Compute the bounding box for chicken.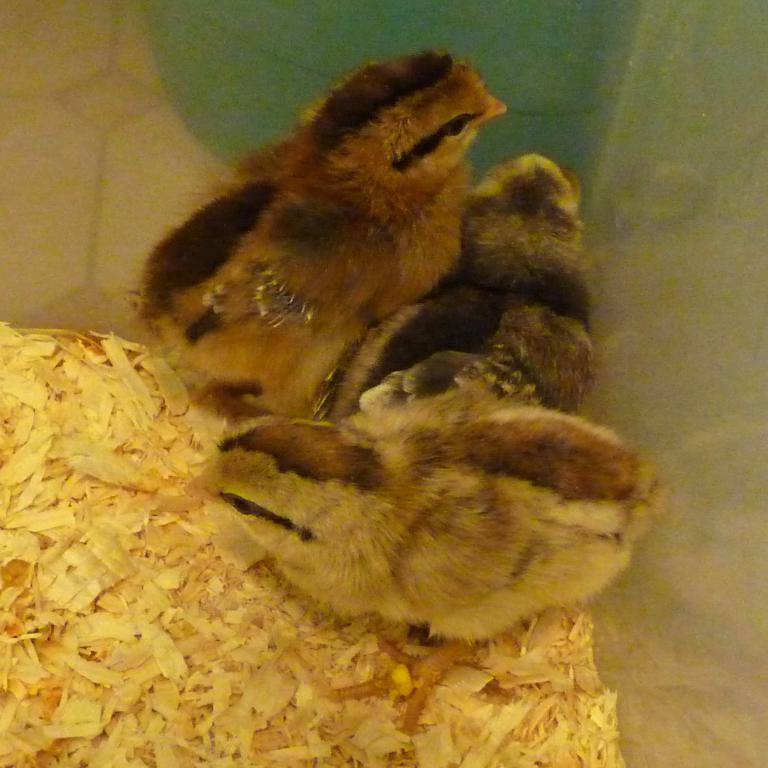
l=130, t=31, r=499, b=446.
